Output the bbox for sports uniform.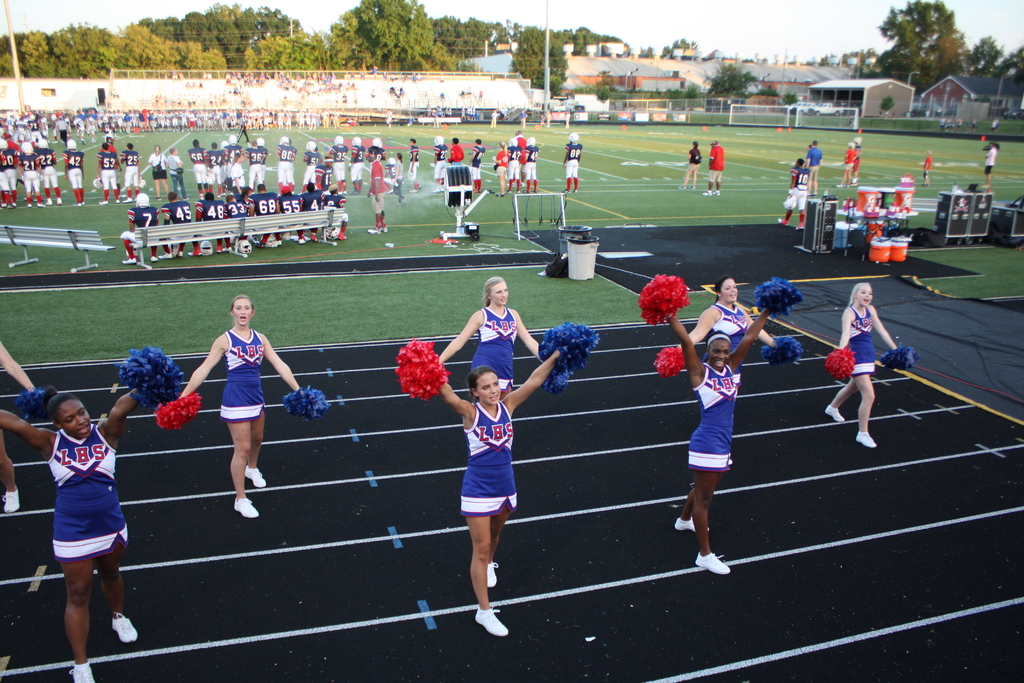
bbox=[193, 199, 227, 249].
